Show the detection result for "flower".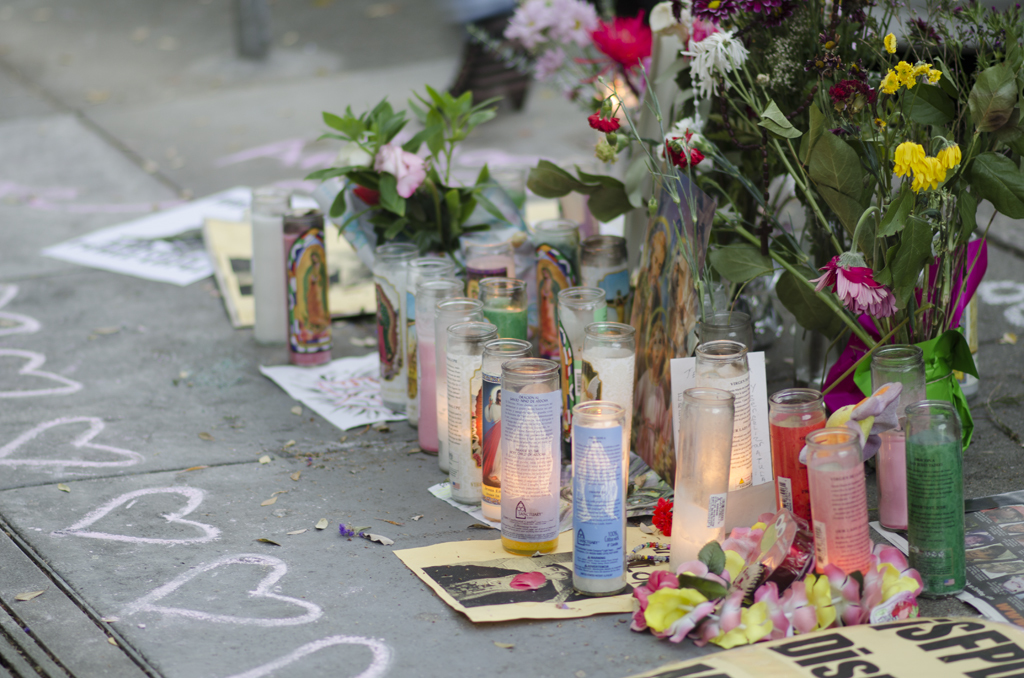
(650, 495, 673, 538).
